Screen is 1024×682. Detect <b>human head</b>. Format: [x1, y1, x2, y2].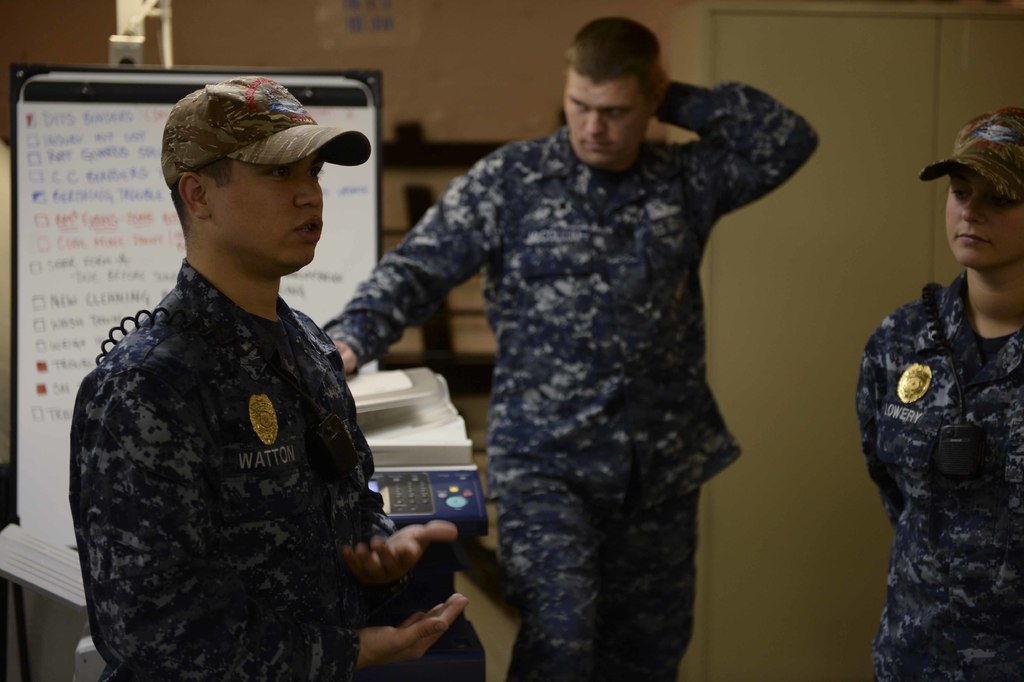
[158, 77, 324, 278].
